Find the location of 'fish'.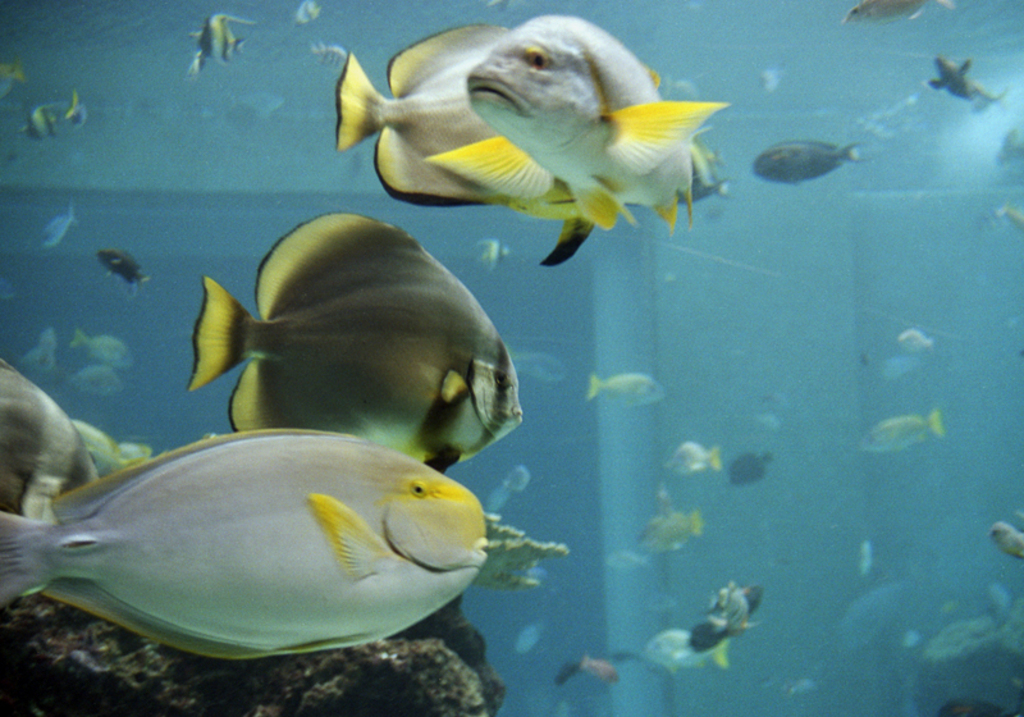
Location: locate(835, 574, 910, 665).
